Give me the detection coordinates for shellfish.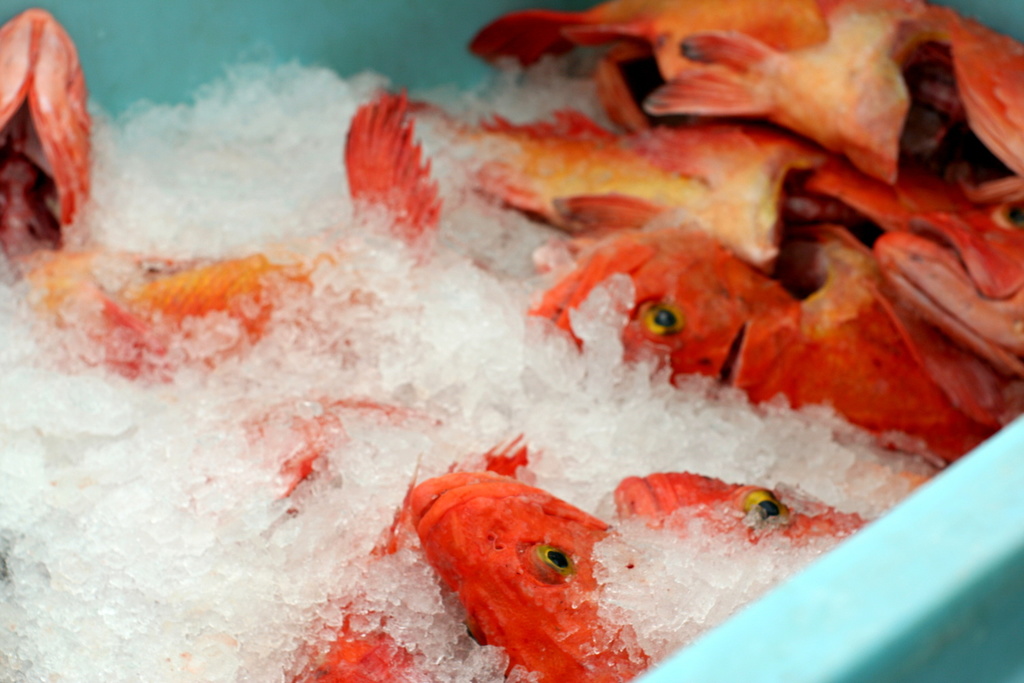
left=395, top=454, right=640, bottom=655.
